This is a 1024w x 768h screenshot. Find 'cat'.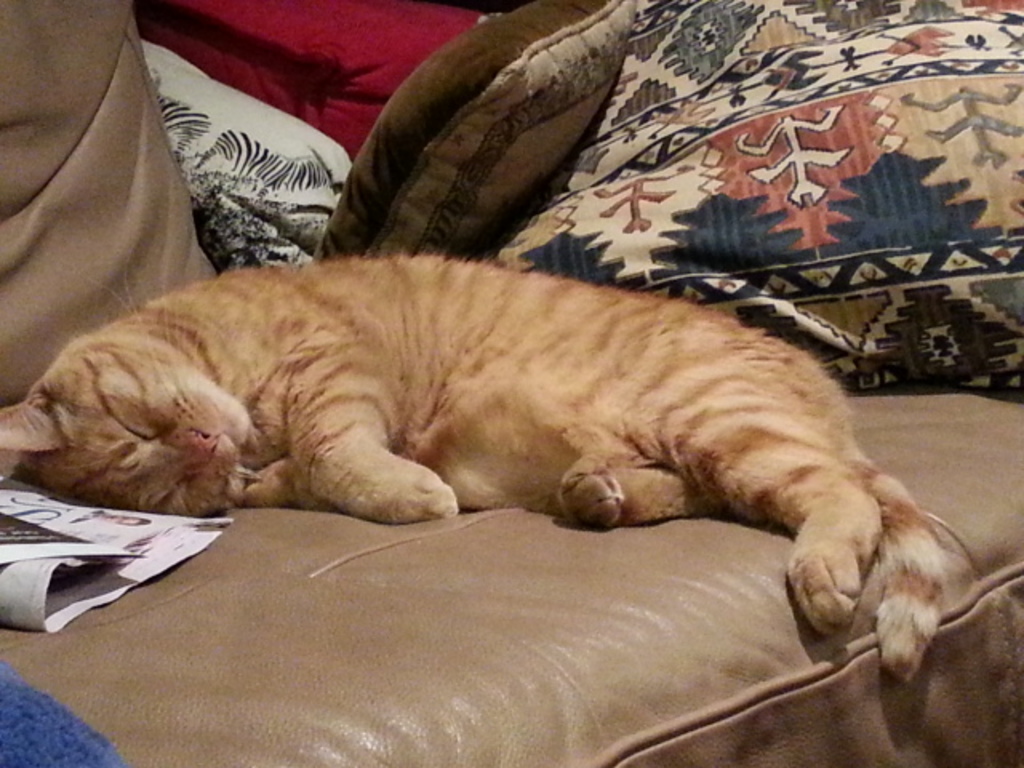
Bounding box: x1=0 y1=254 x2=950 y2=683.
